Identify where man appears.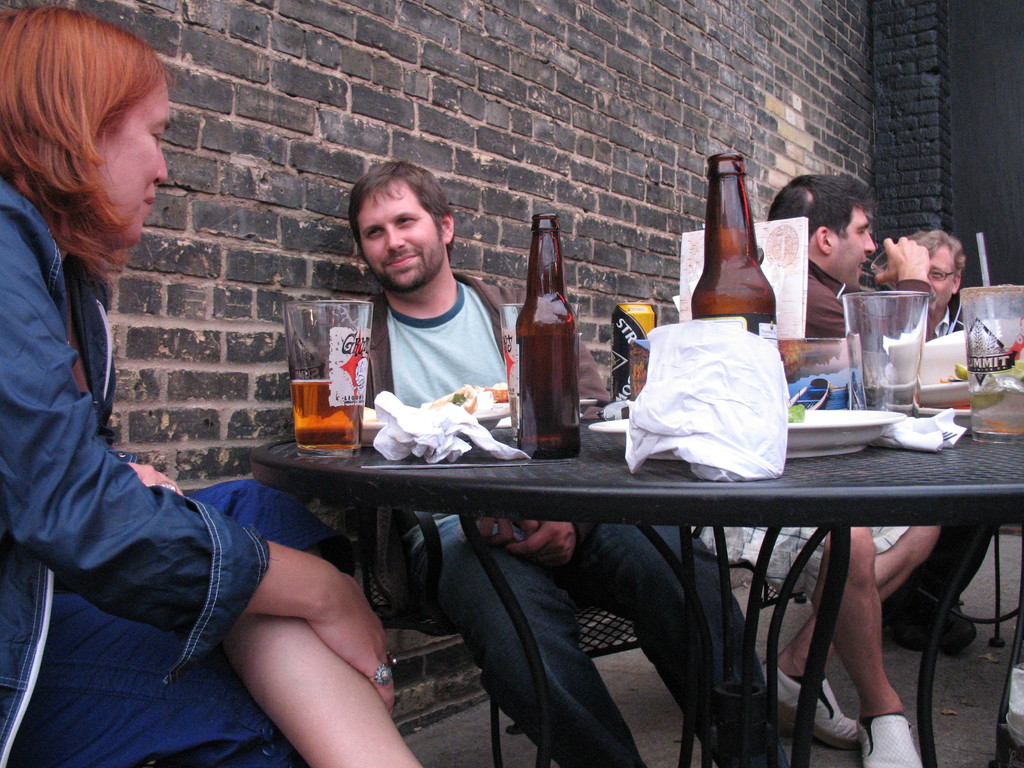
Appears at l=886, t=226, r=1005, b=659.
